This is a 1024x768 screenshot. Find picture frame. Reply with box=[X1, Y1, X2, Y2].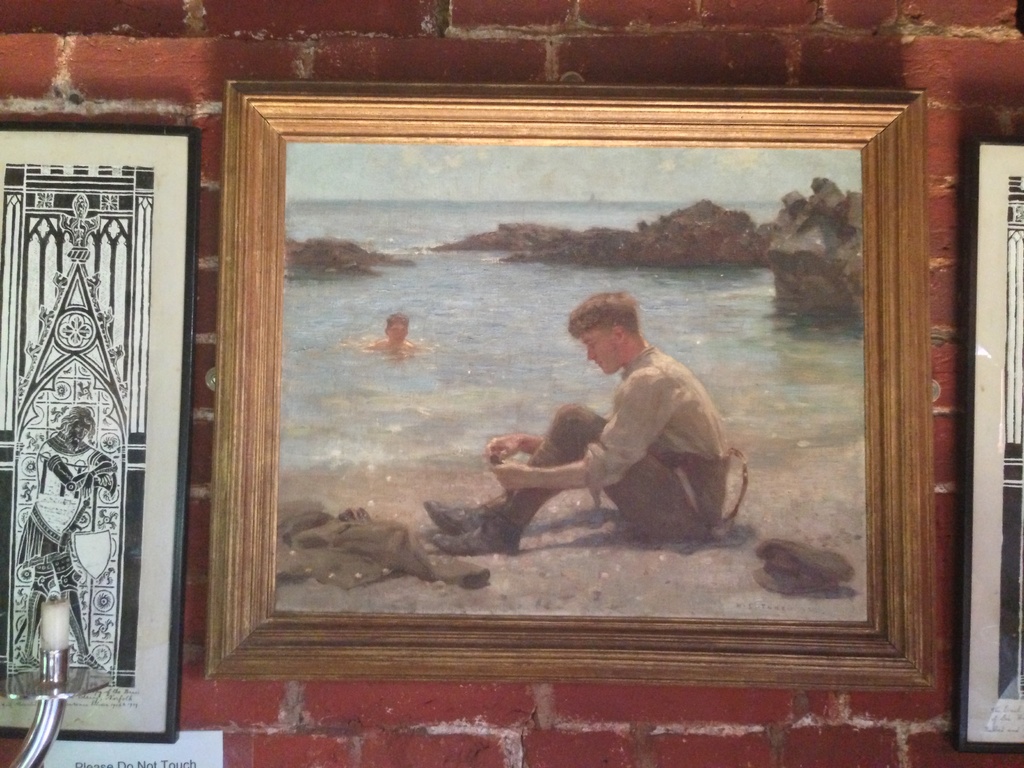
box=[0, 121, 198, 744].
